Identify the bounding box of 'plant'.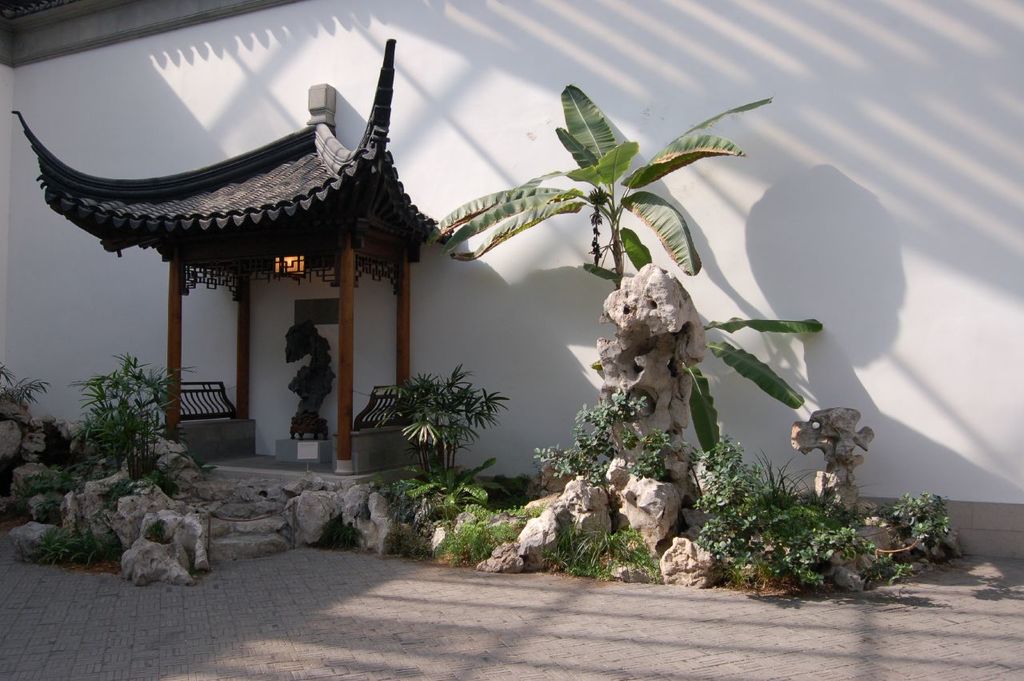
<box>897,487,974,571</box>.
